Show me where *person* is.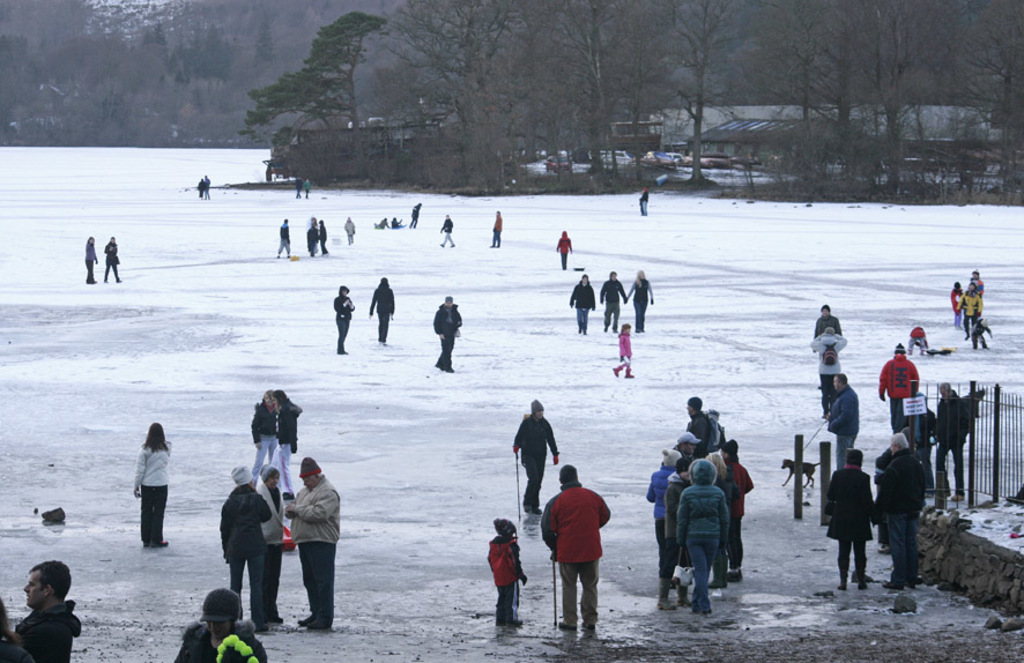
*person* is at x1=389 y1=213 x2=407 y2=230.
